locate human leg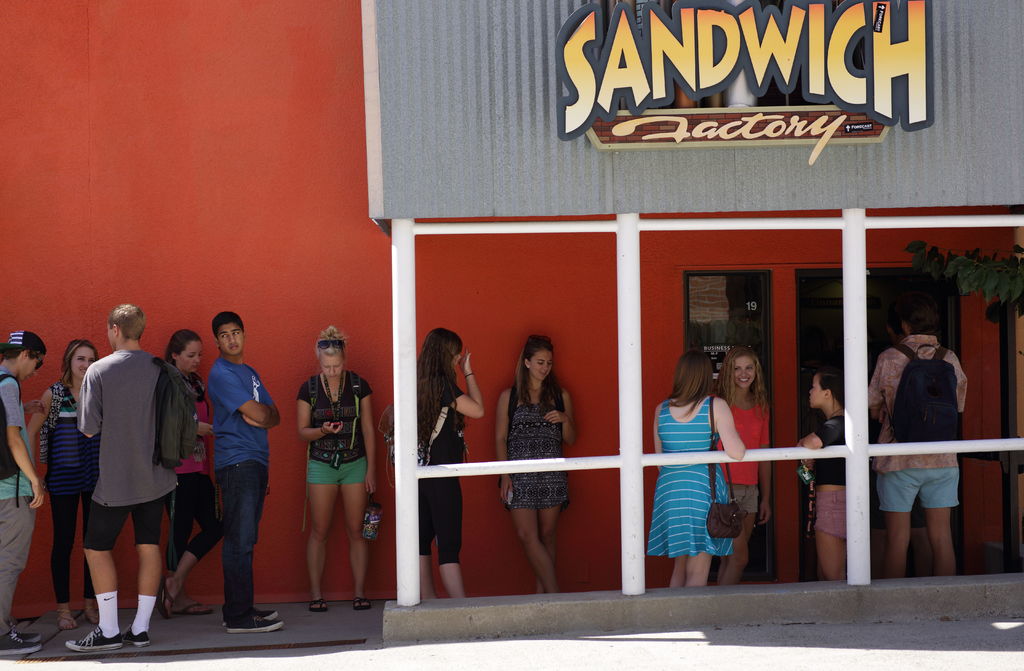
BBox(340, 451, 371, 605)
